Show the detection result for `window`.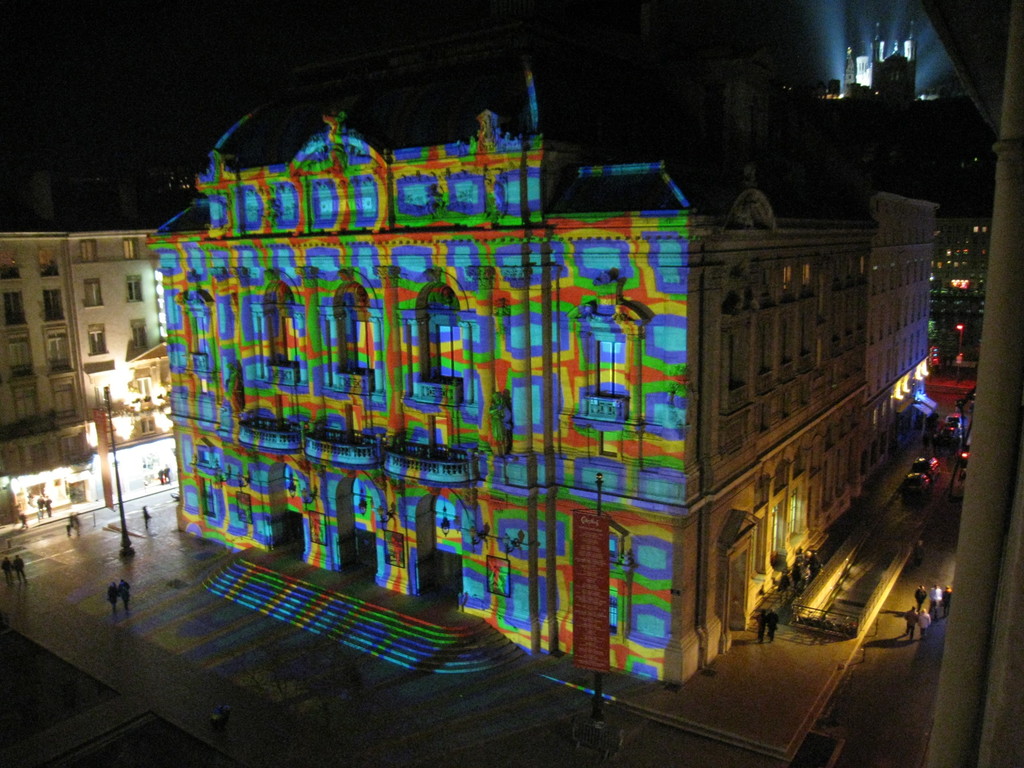
{"x1": 39, "y1": 252, "x2": 61, "y2": 278}.
